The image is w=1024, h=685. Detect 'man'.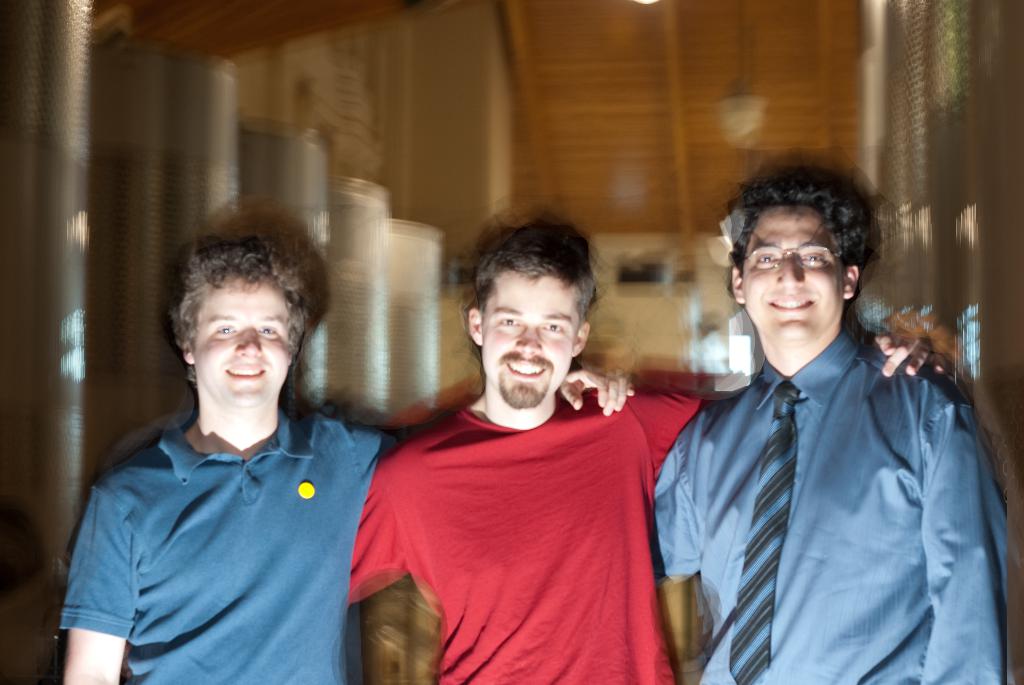
Detection: (52, 226, 641, 684).
